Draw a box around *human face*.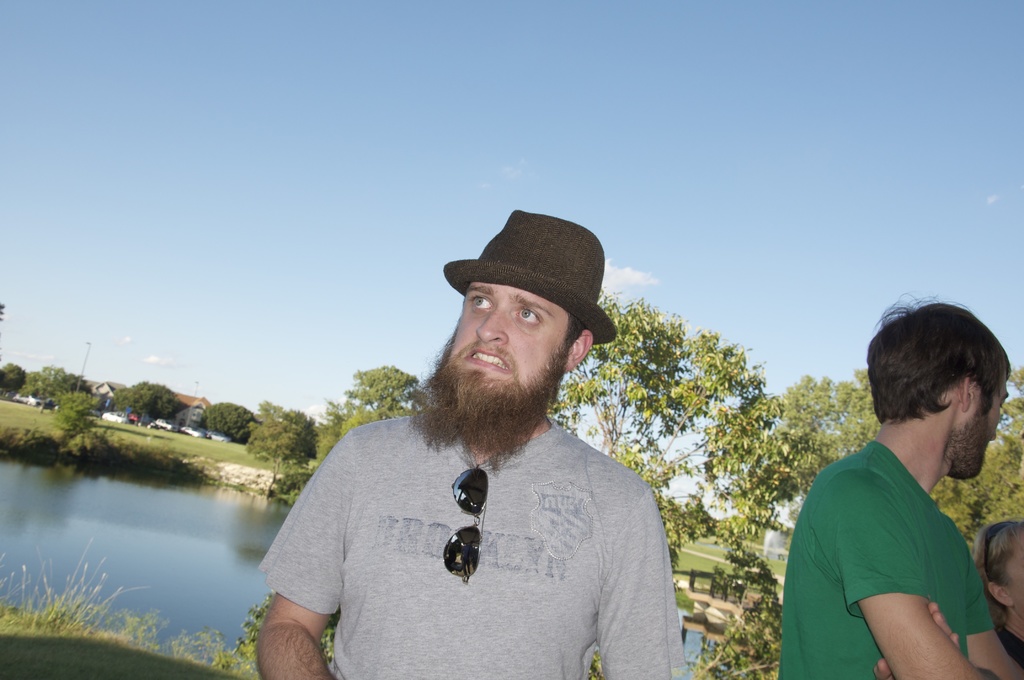
Rect(452, 284, 566, 380).
